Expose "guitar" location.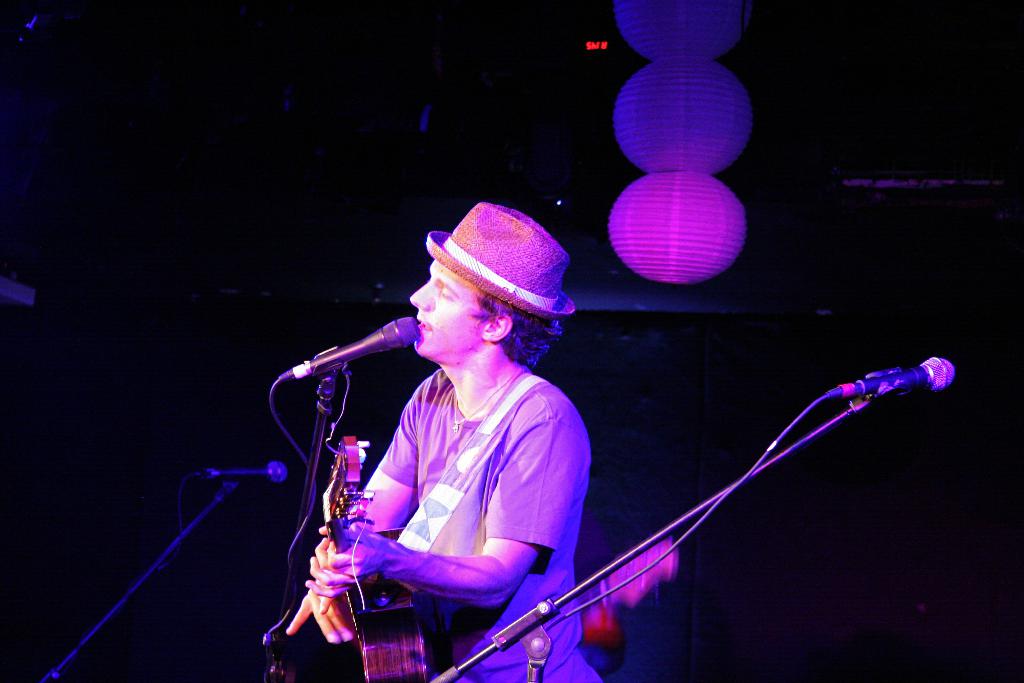
Exposed at 314:434:433:682.
